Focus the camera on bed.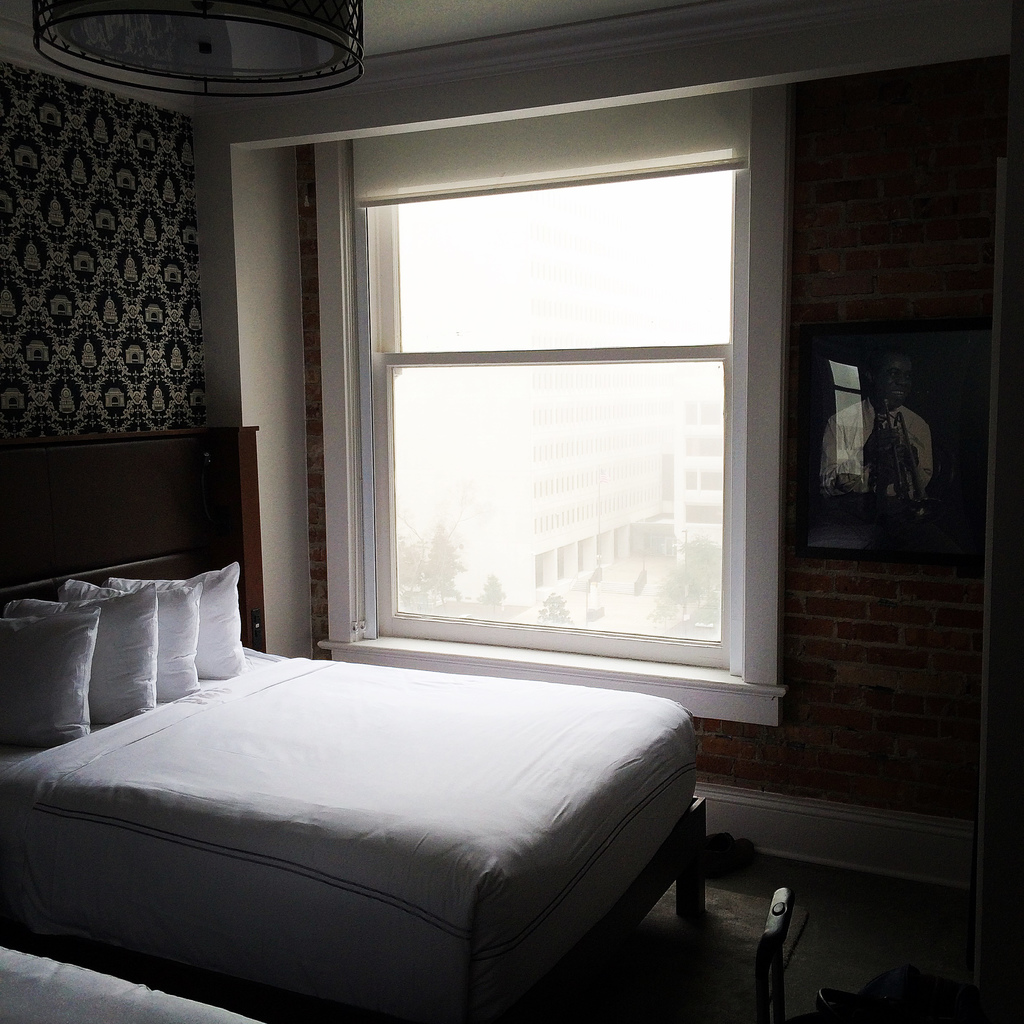
Focus region: crop(0, 422, 719, 1023).
